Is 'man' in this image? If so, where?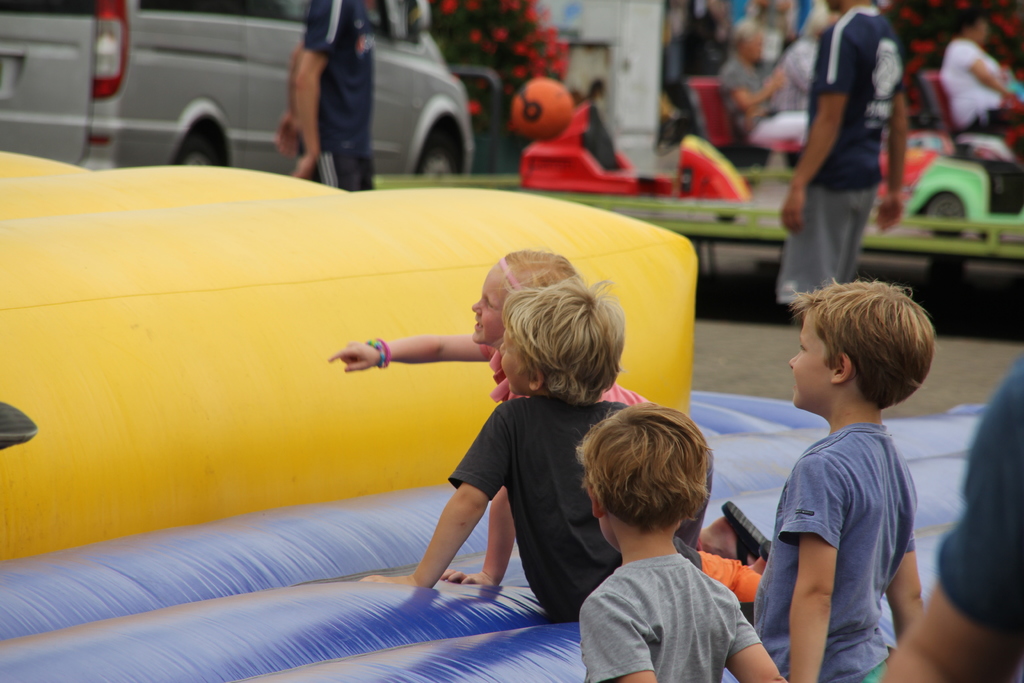
Yes, at bbox=(750, 279, 932, 682).
